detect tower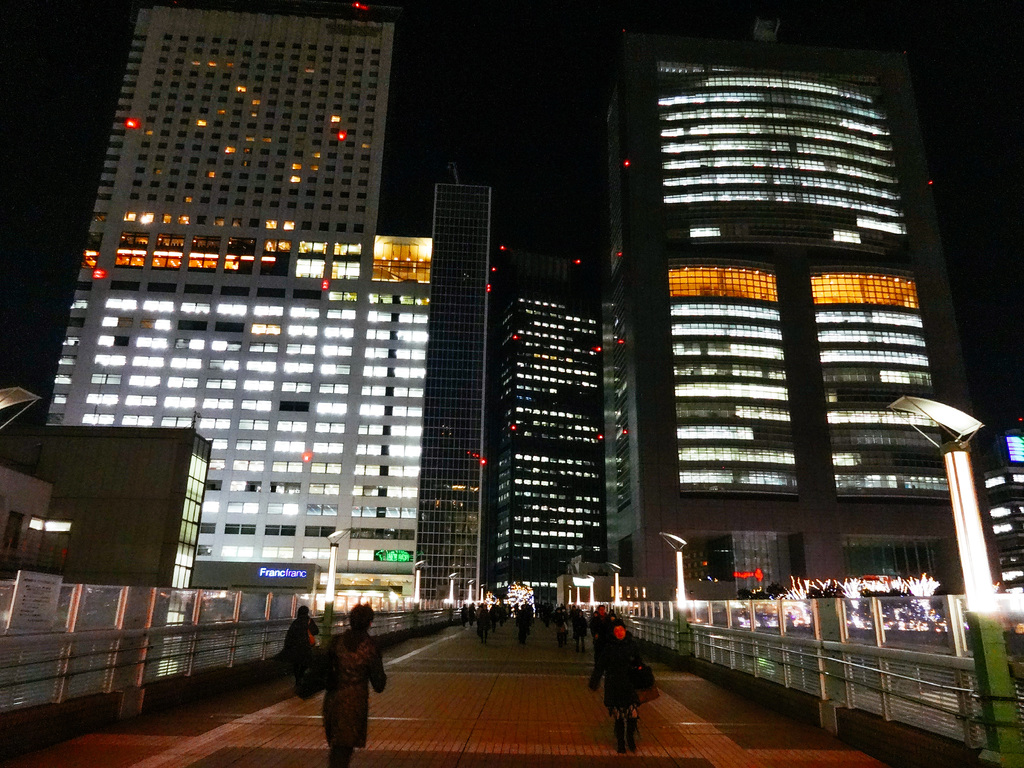
(58, 0, 423, 606)
